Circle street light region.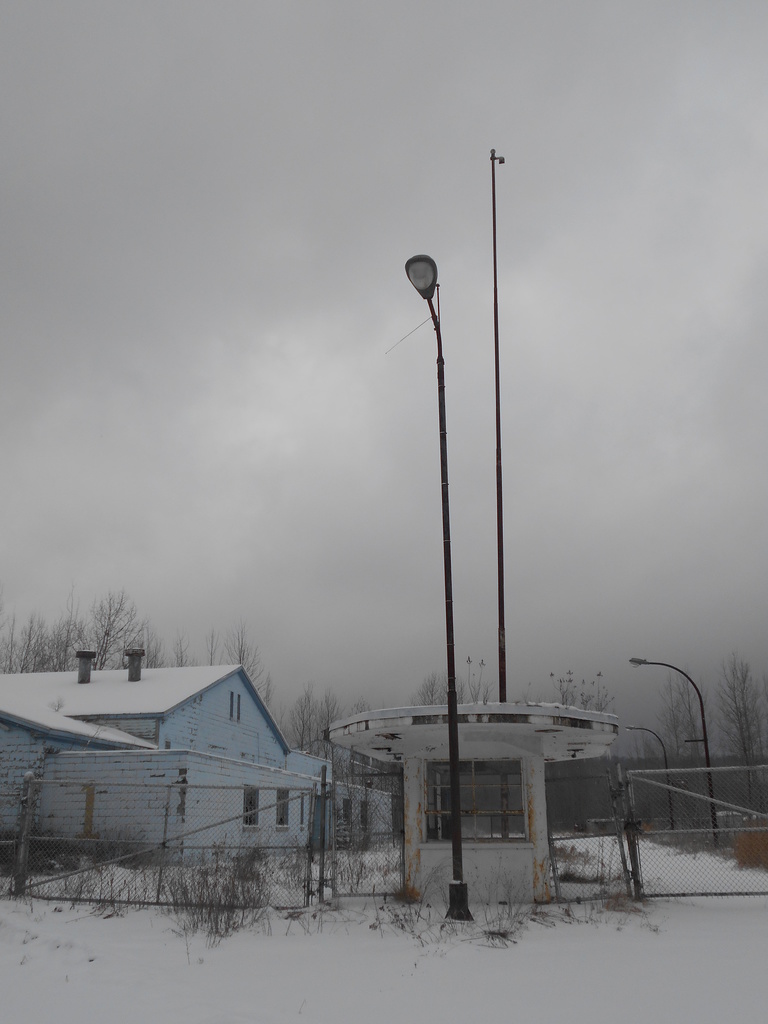
Region: (404,253,474,920).
